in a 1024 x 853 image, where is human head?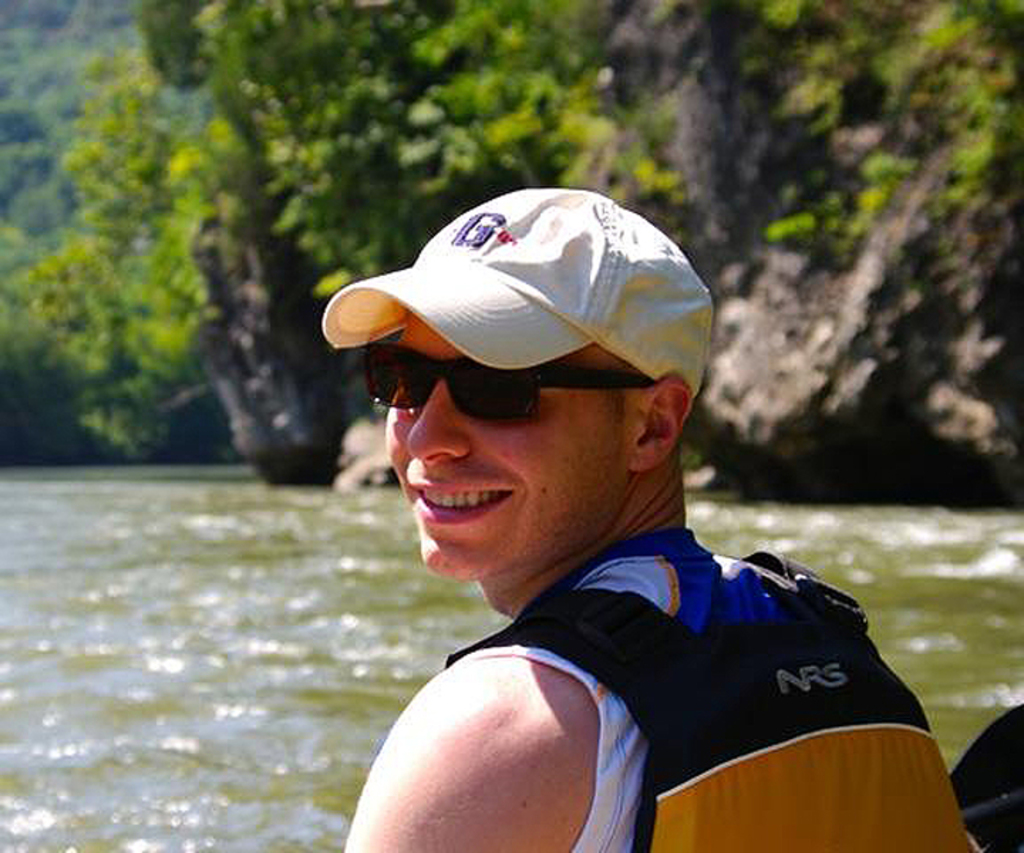
341,198,704,599.
